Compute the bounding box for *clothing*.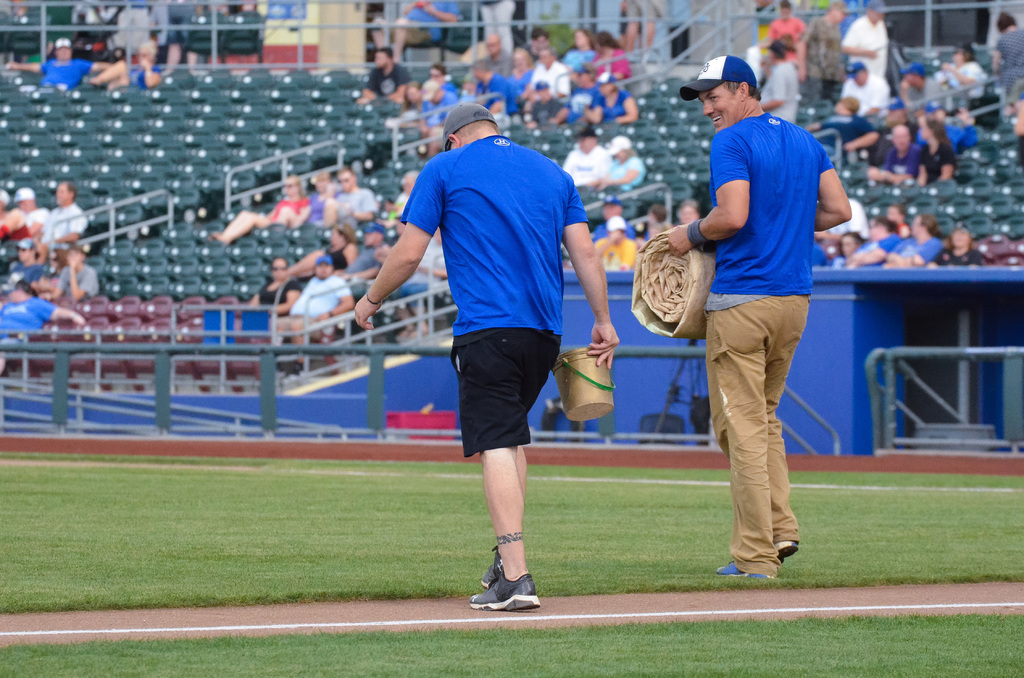
(x1=758, y1=10, x2=804, y2=65).
